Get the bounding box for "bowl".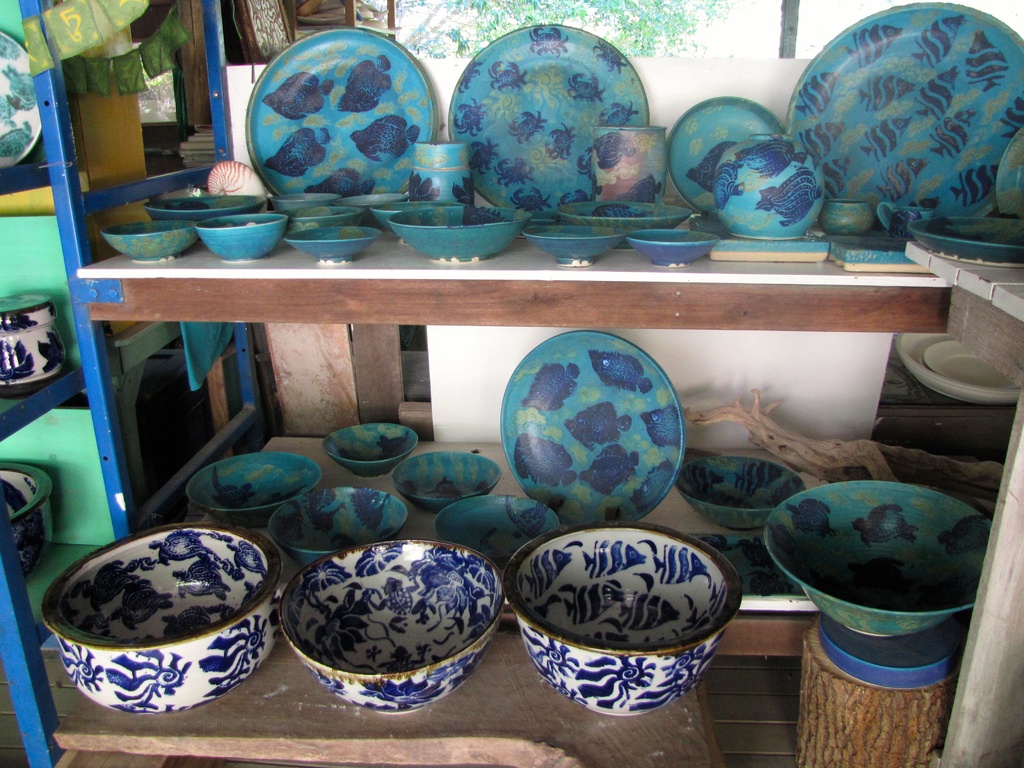
BBox(189, 451, 317, 531).
